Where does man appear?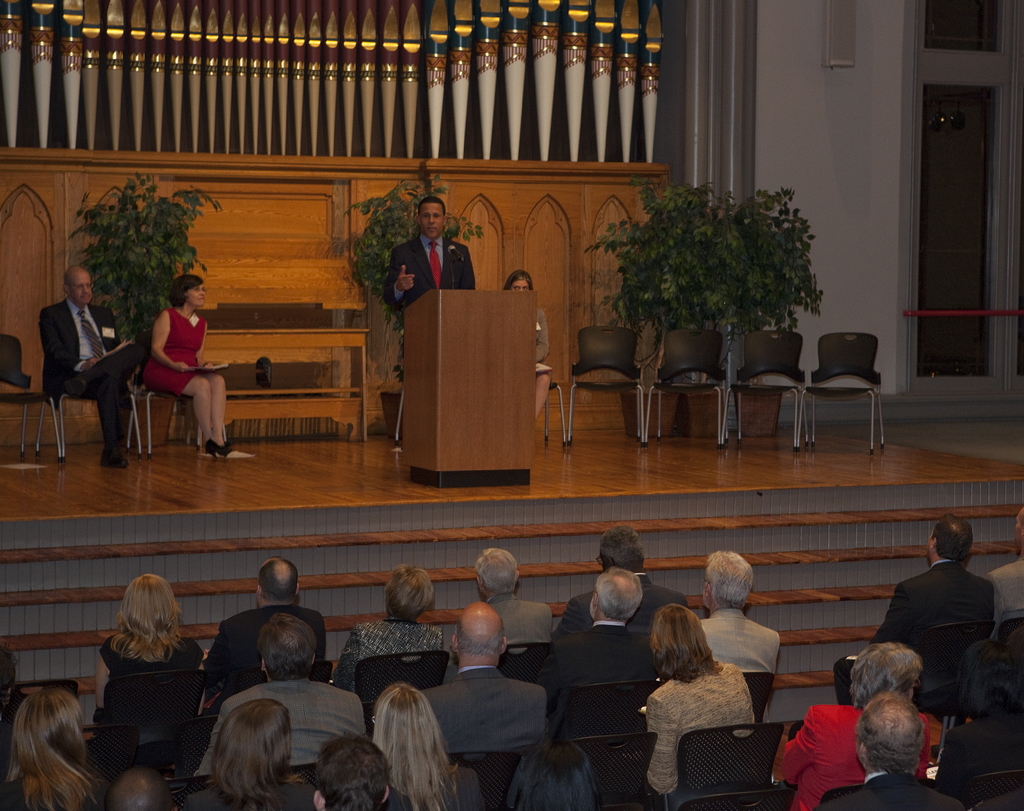
Appears at crop(27, 247, 126, 472).
